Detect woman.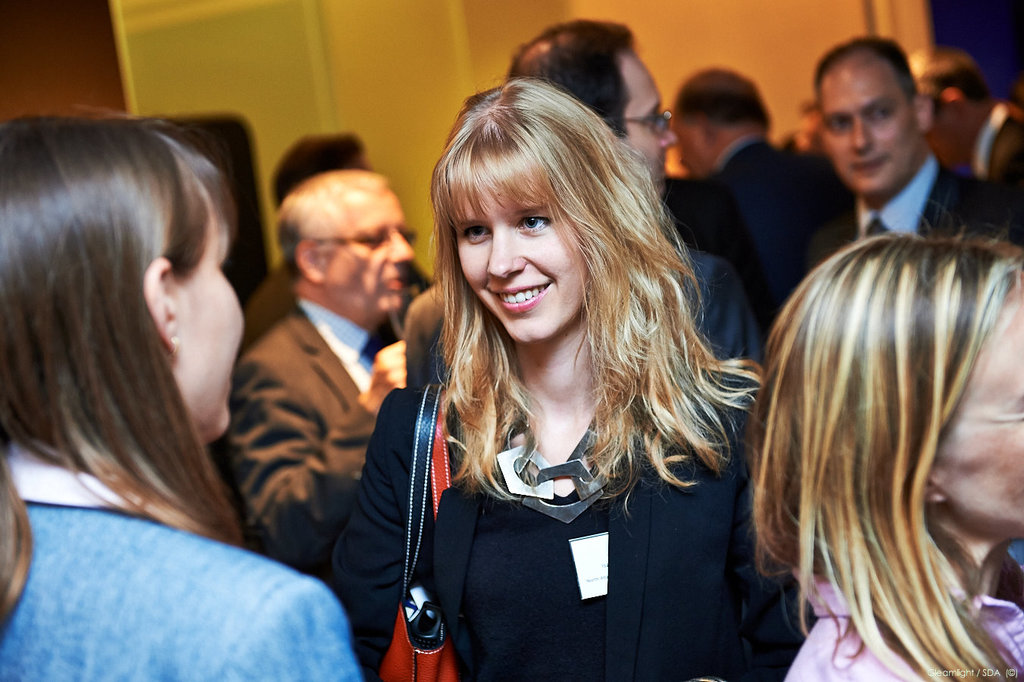
Detected at 367/71/832/681.
